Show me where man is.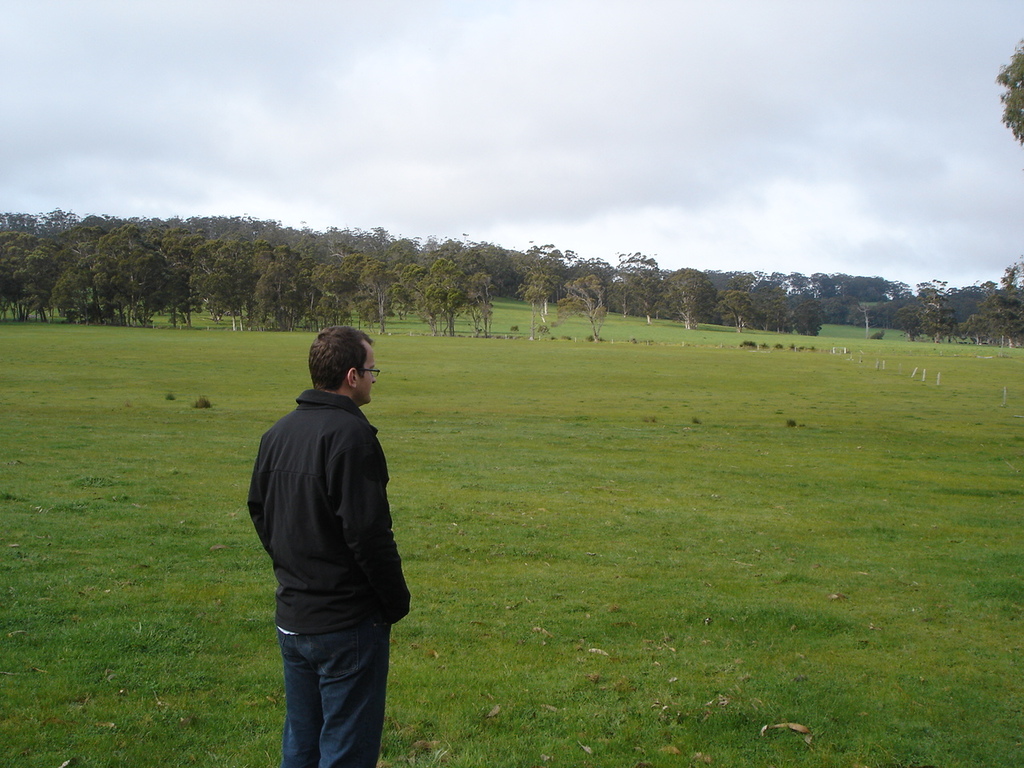
man is at [left=246, top=322, right=414, bottom=767].
